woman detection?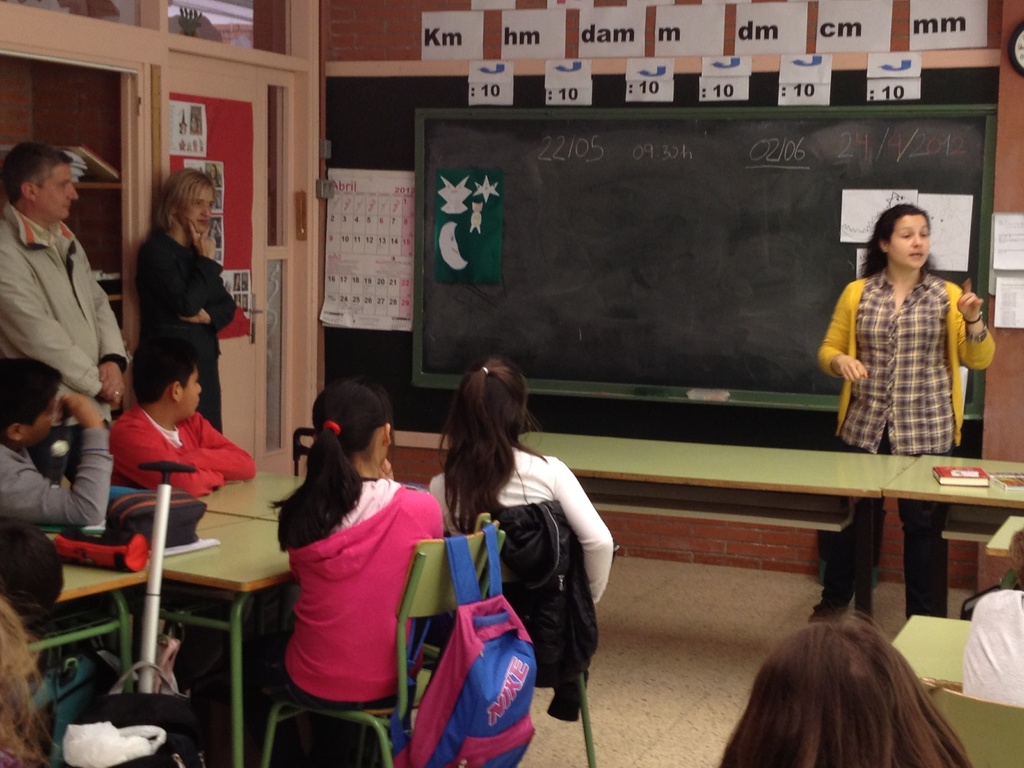
pyautogui.locateOnScreen(128, 168, 242, 435)
